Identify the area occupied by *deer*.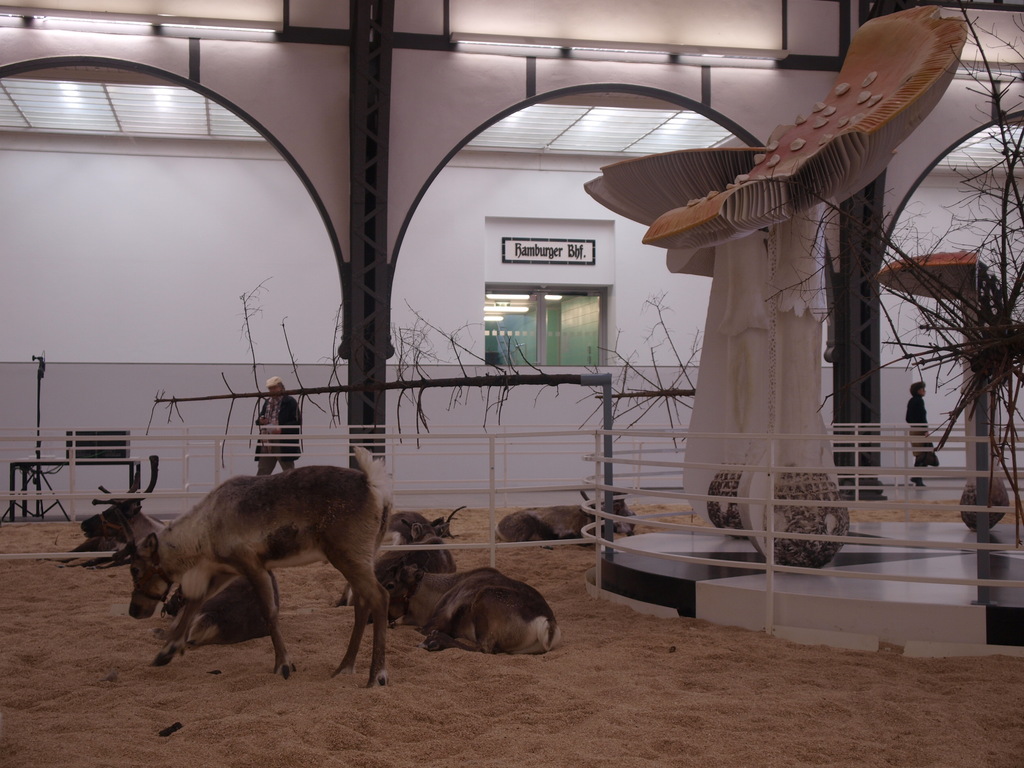
Area: bbox=[159, 568, 273, 647].
